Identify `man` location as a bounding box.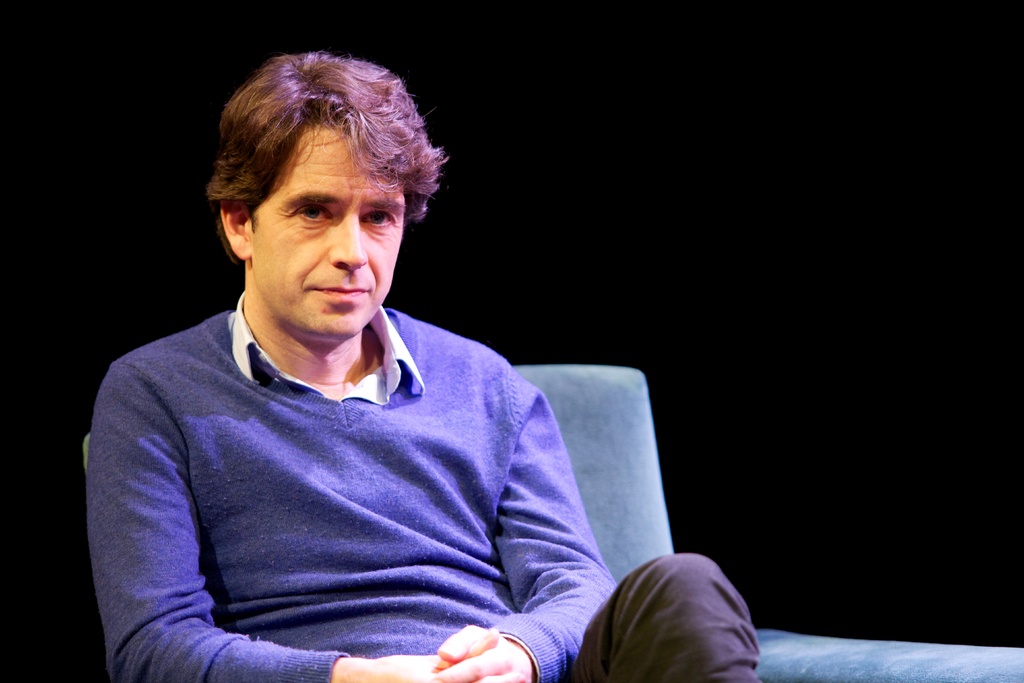
87:44:760:682.
